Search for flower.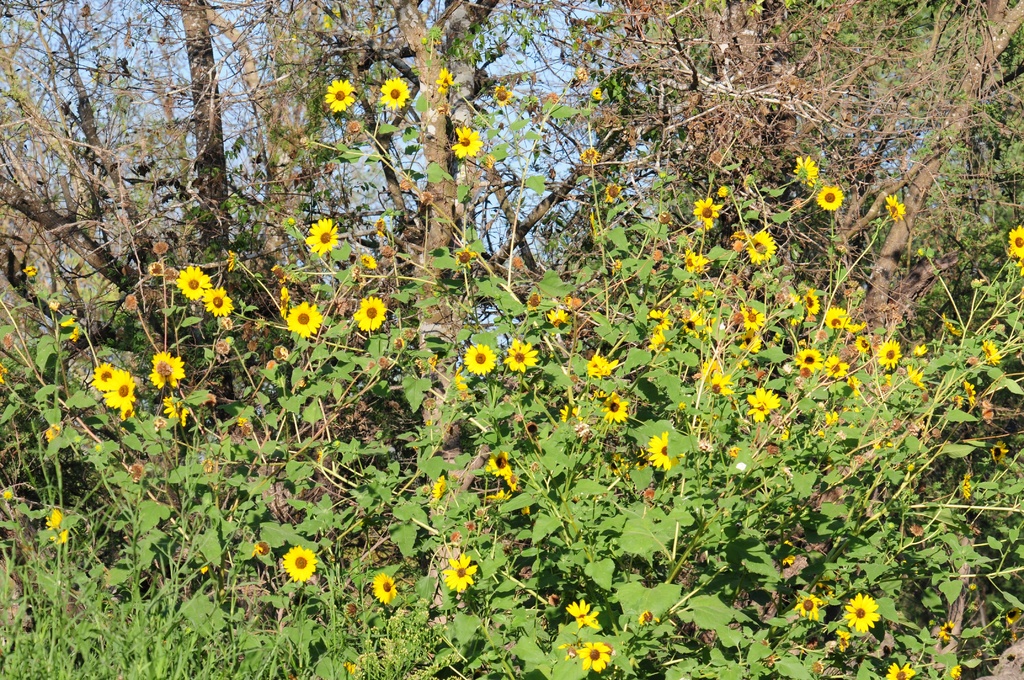
Found at pyautogui.locateOnScreen(381, 80, 409, 108).
